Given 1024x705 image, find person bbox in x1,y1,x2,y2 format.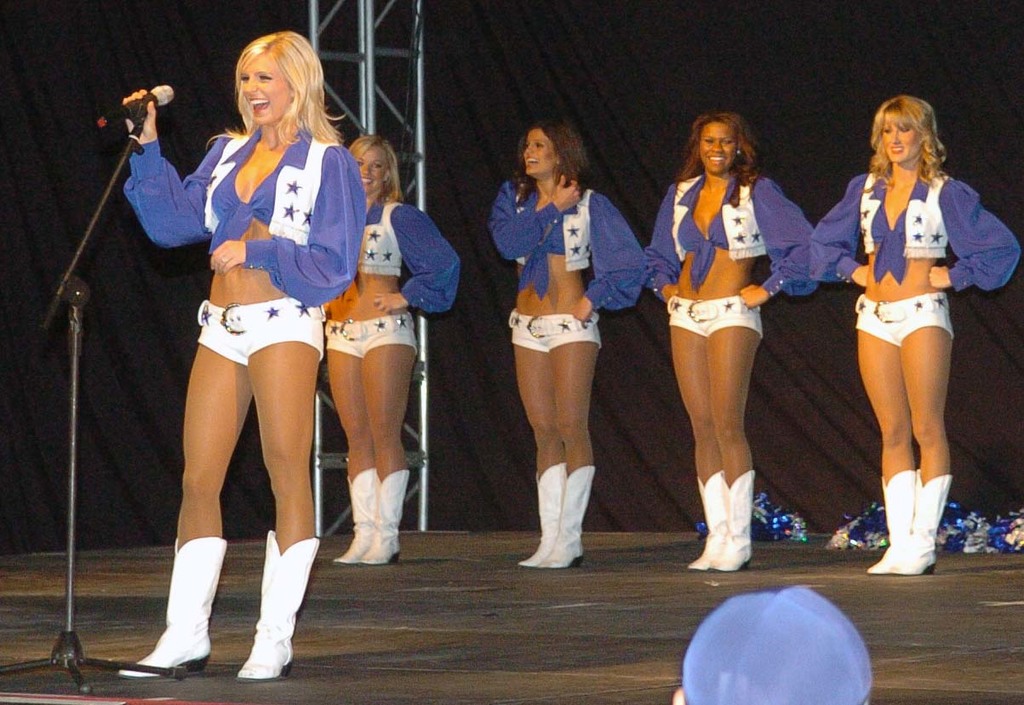
672,584,872,704.
